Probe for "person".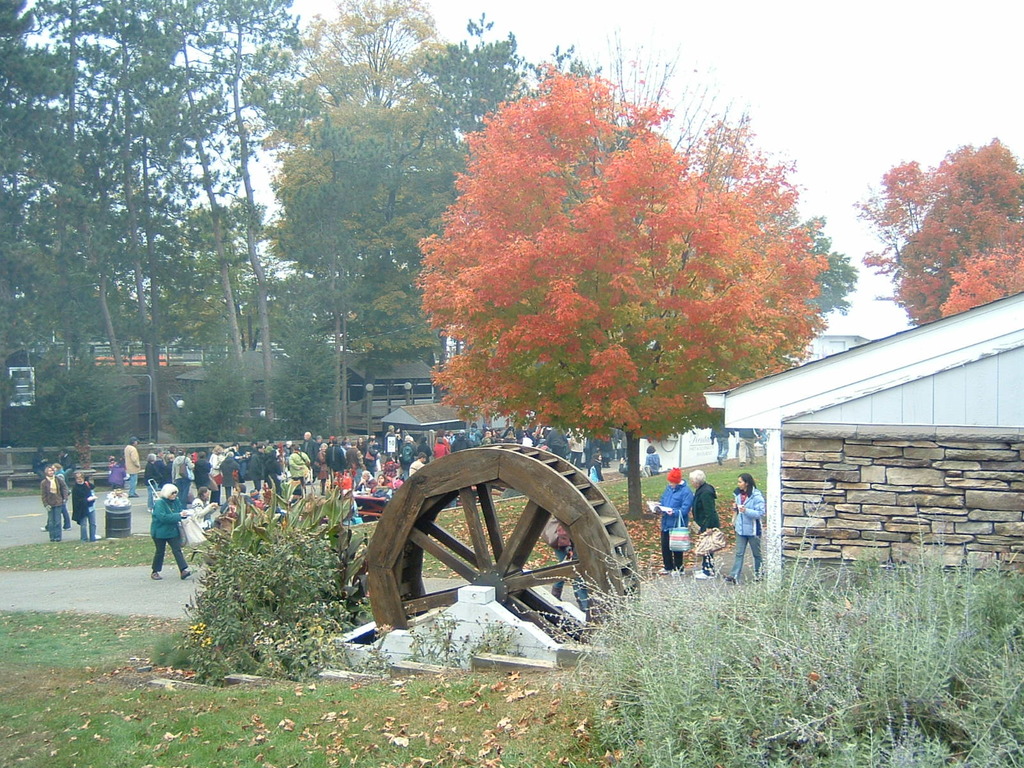
Probe result: pyautogui.locateOnScreen(724, 475, 765, 580).
